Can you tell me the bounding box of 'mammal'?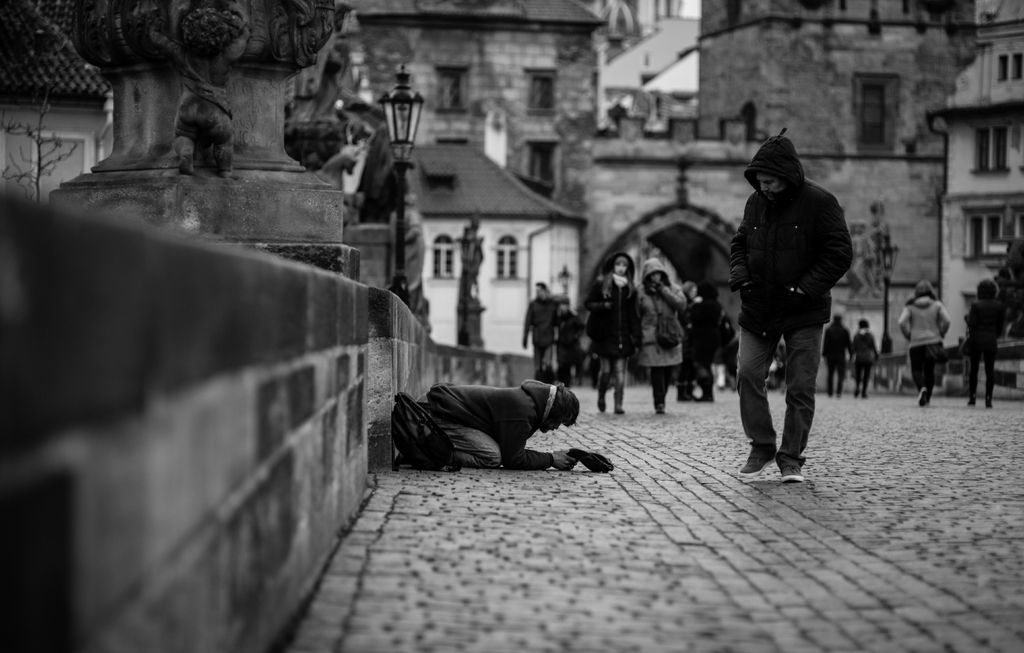
<box>578,248,641,417</box>.
